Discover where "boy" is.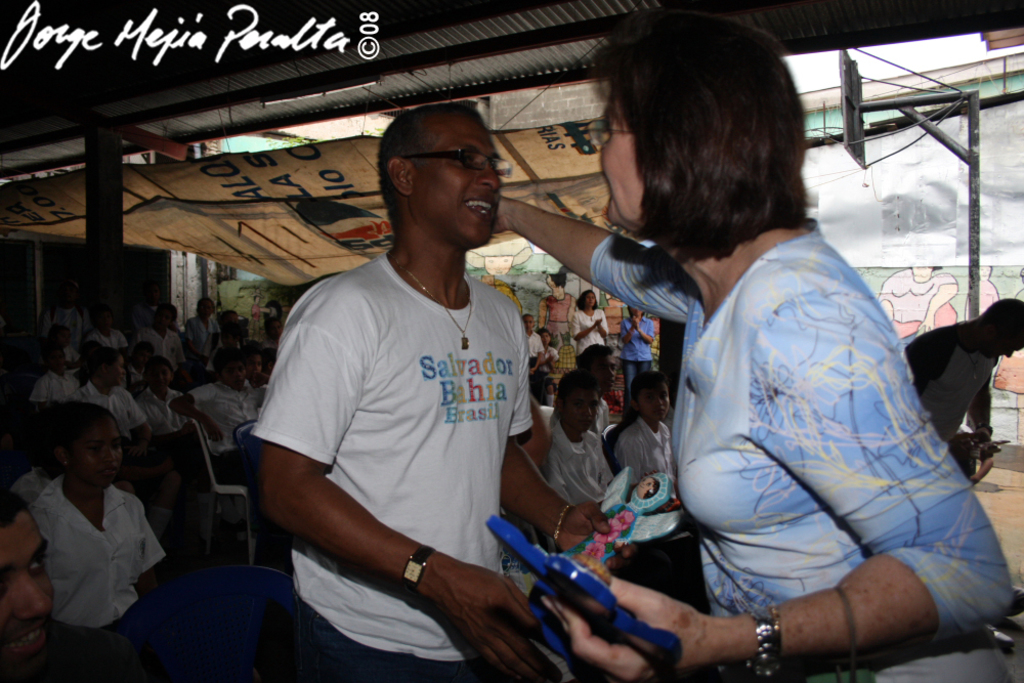
Discovered at detection(620, 372, 674, 480).
